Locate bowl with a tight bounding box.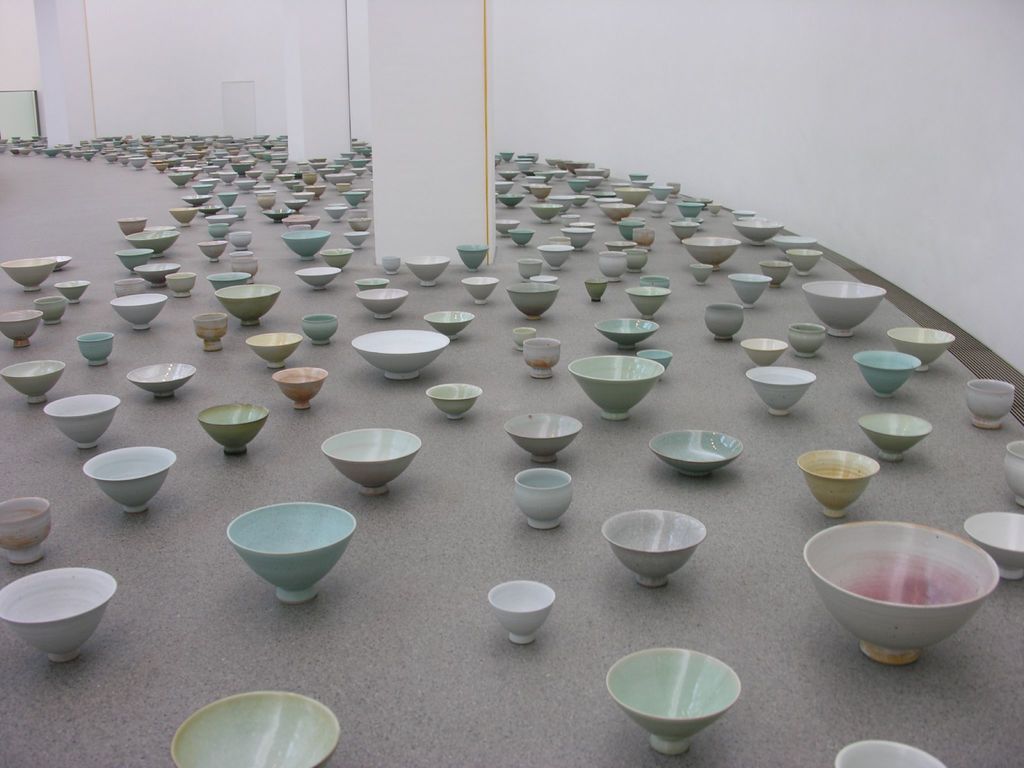
select_region(196, 402, 269, 456).
